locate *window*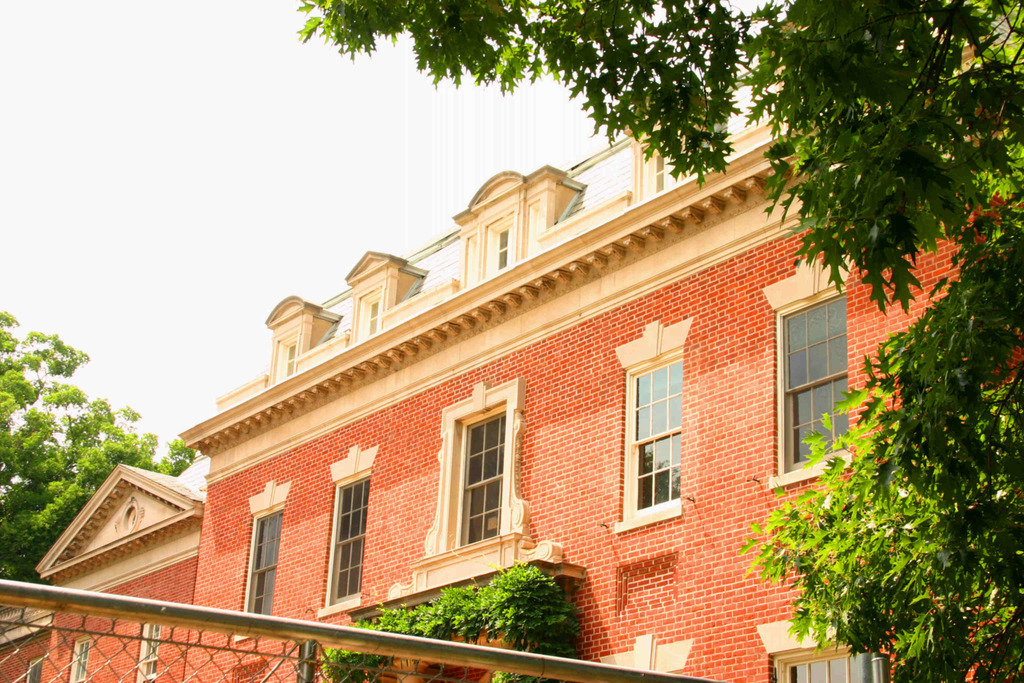
left=641, top=146, right=671, bottom=193
